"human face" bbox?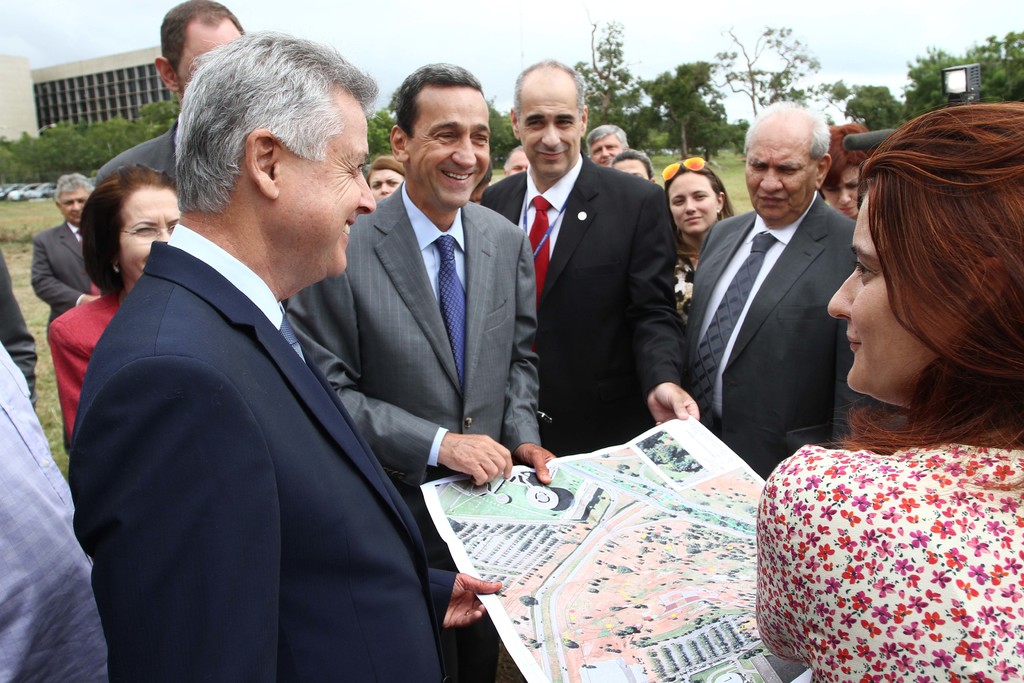
<bbox>116, 188, 179, 284</bbox>
